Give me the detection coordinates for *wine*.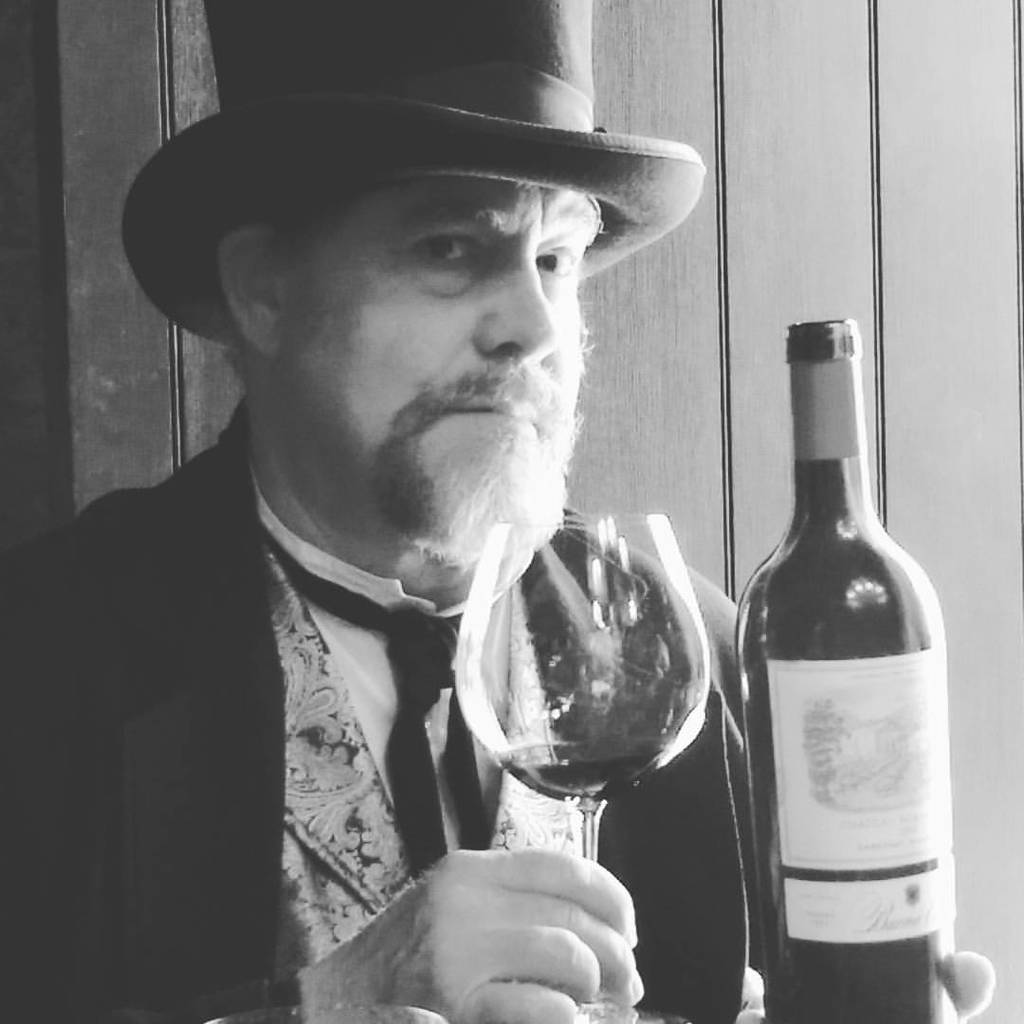
(490,741,654,788).
